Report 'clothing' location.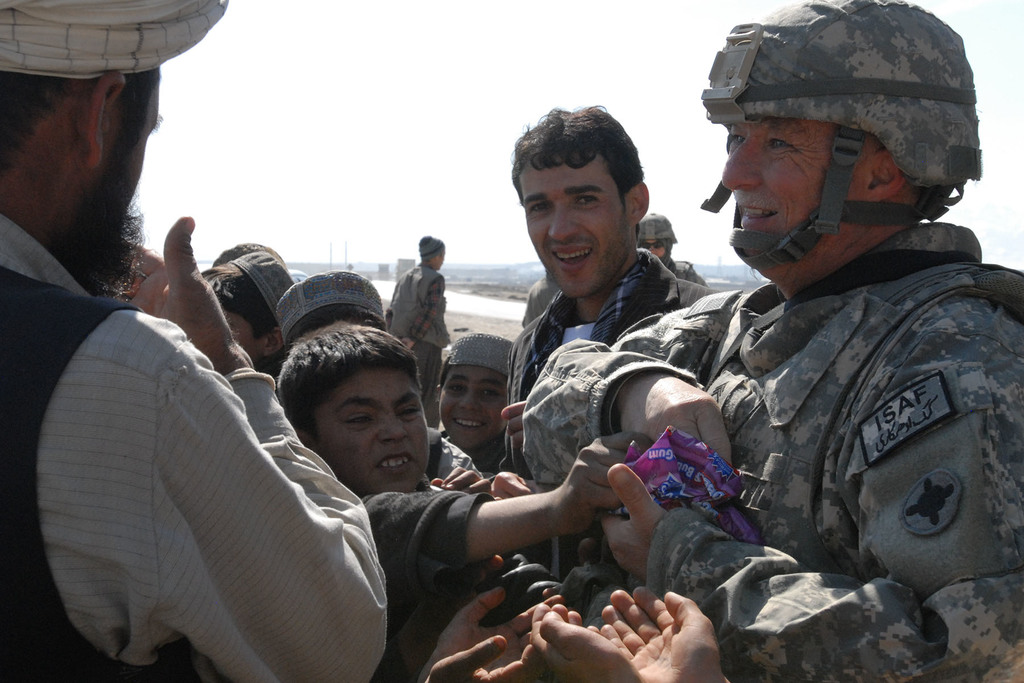
Report: (355,491,486,682).
